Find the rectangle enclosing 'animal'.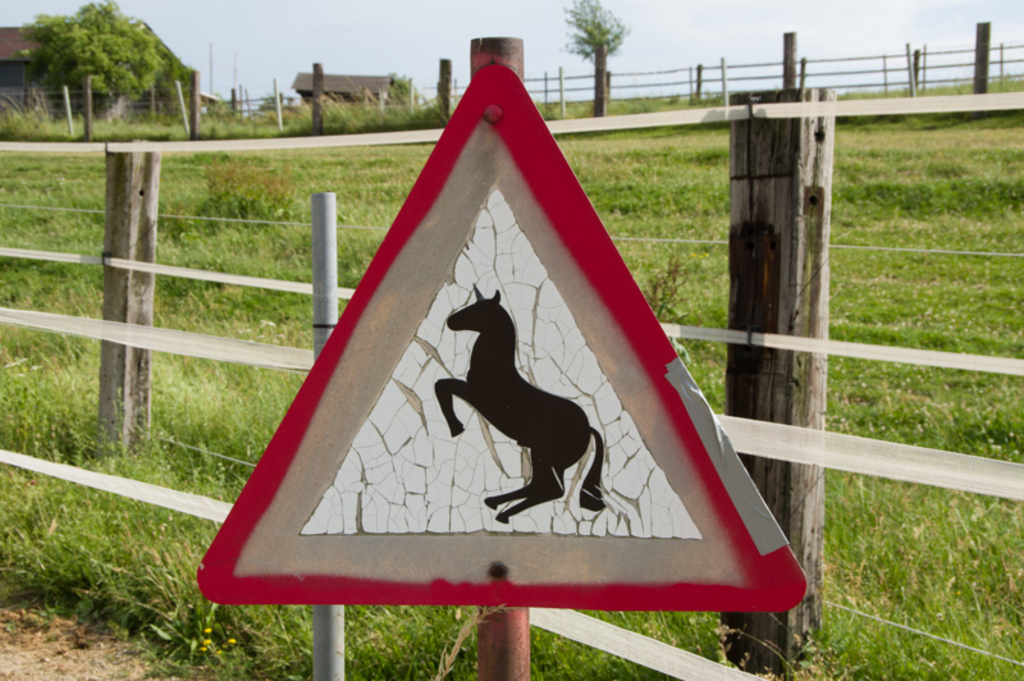
433:280:609:526.
